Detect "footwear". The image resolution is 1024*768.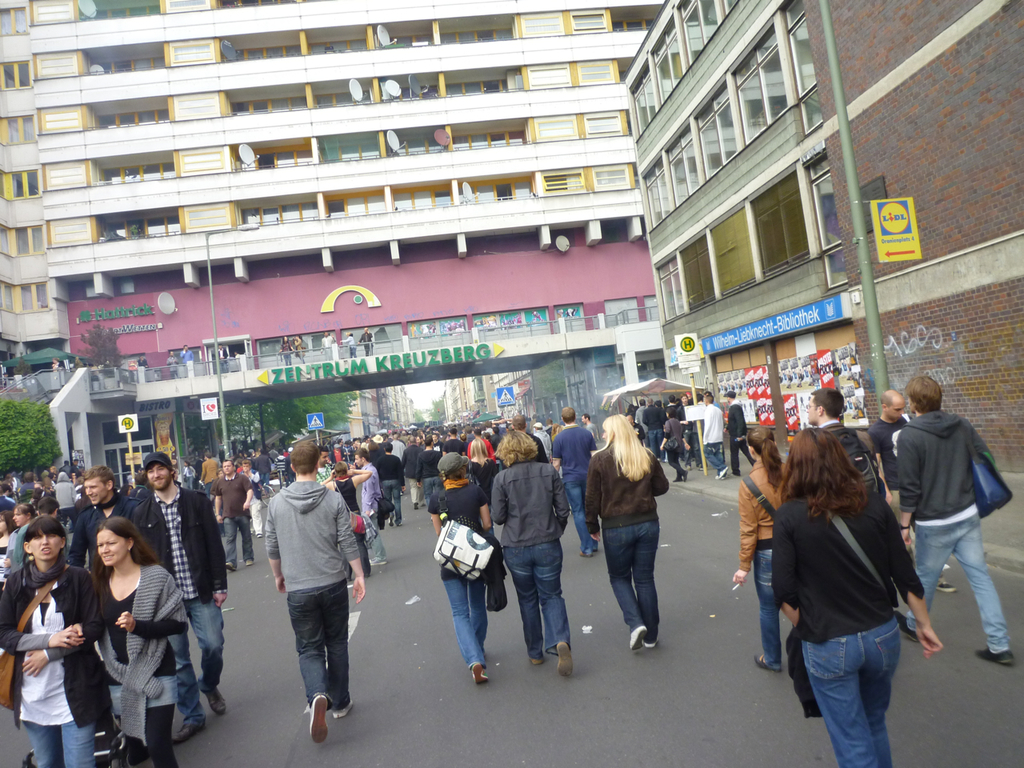
l=578, t=550, r=592, b=554.
